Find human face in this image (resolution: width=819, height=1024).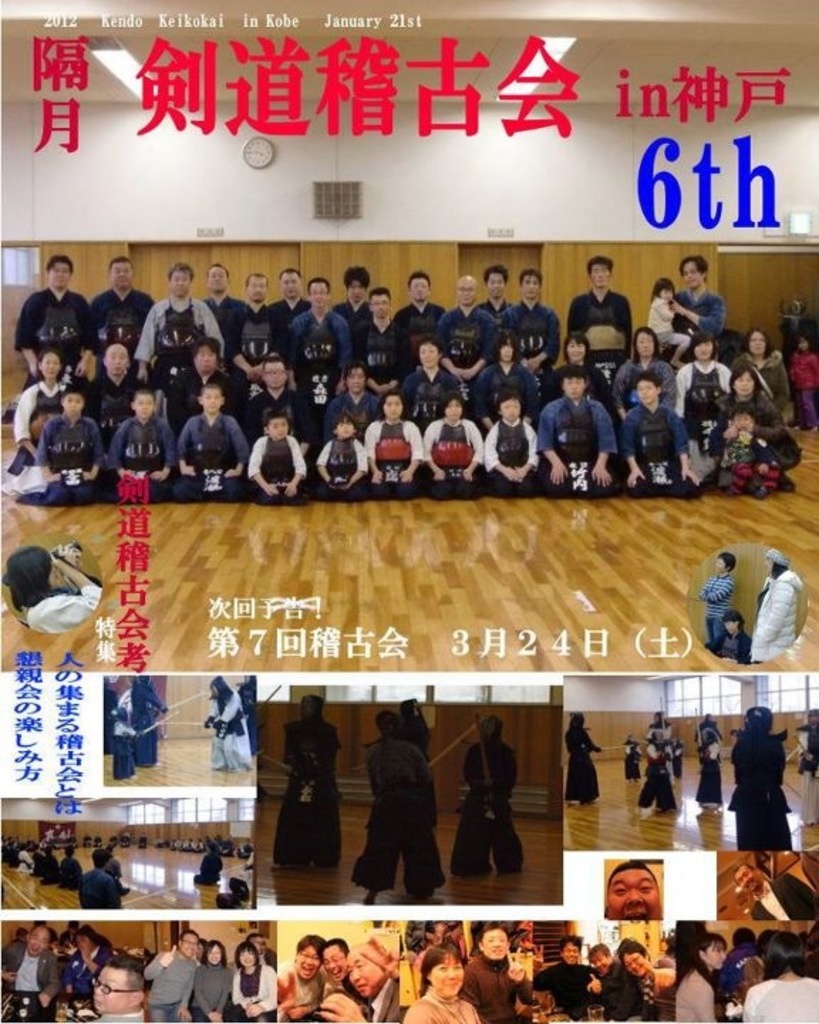
[x1=264, y1=411, x2=286, y2=435].
